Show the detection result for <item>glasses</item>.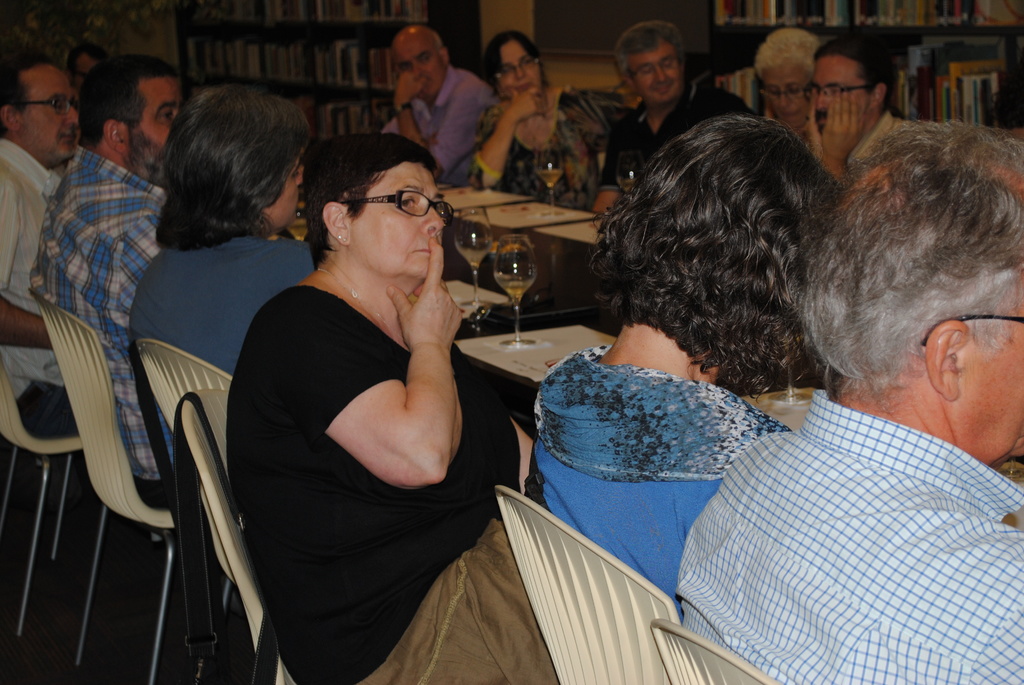
{"left": 763, "top": 83, "right": 810, "bottom": 98}.
